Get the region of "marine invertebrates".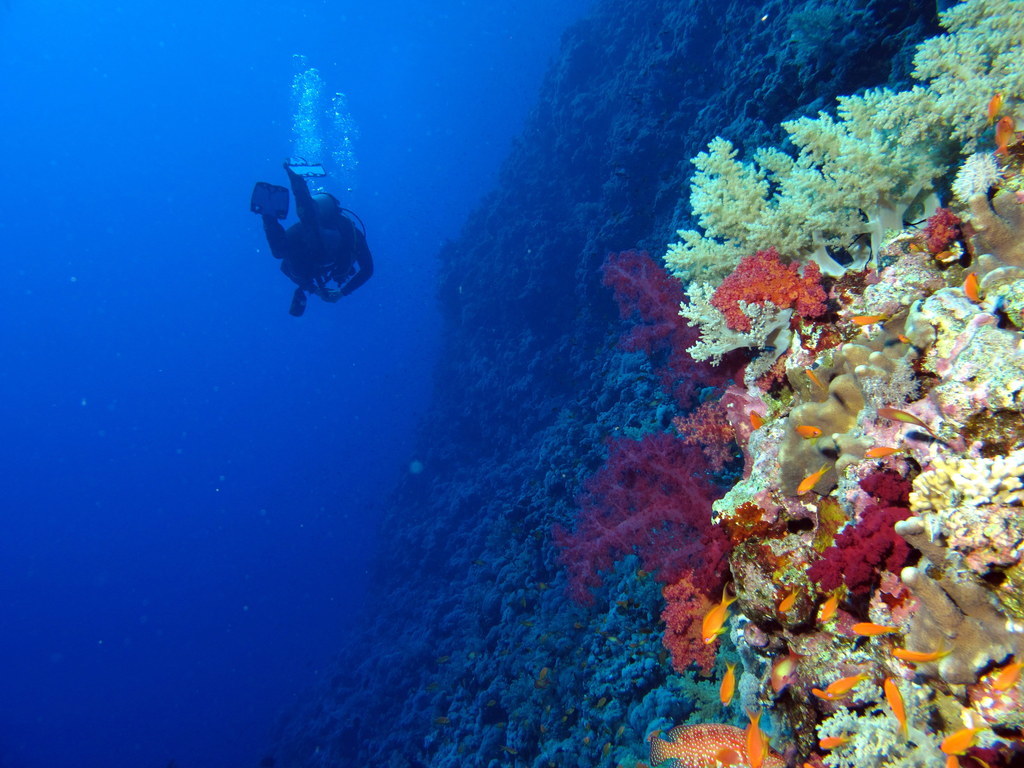
region(660, 394, 751, 476).
